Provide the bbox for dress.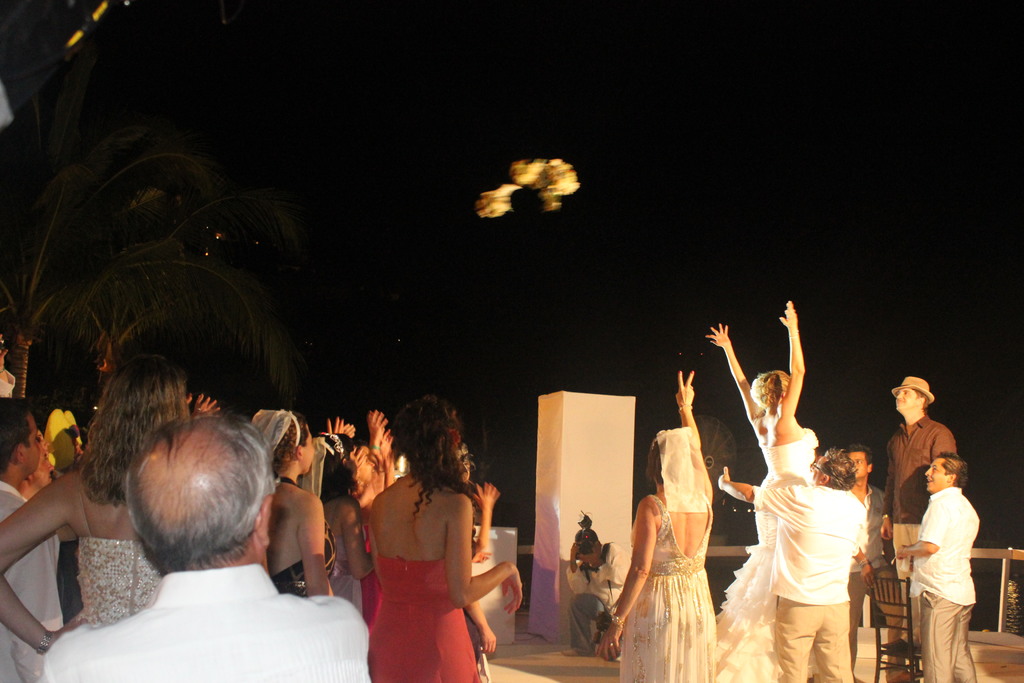
[271, 473, 335, 596].
